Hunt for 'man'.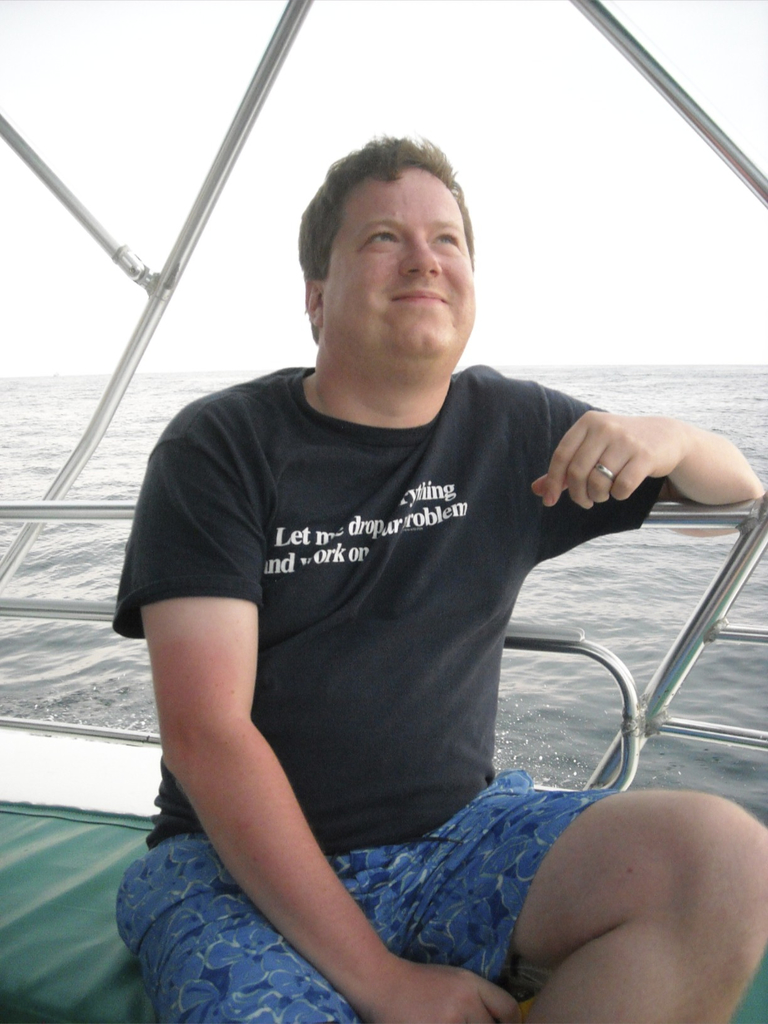
Hunted down at select_region(110, 119, 696, 1021).
